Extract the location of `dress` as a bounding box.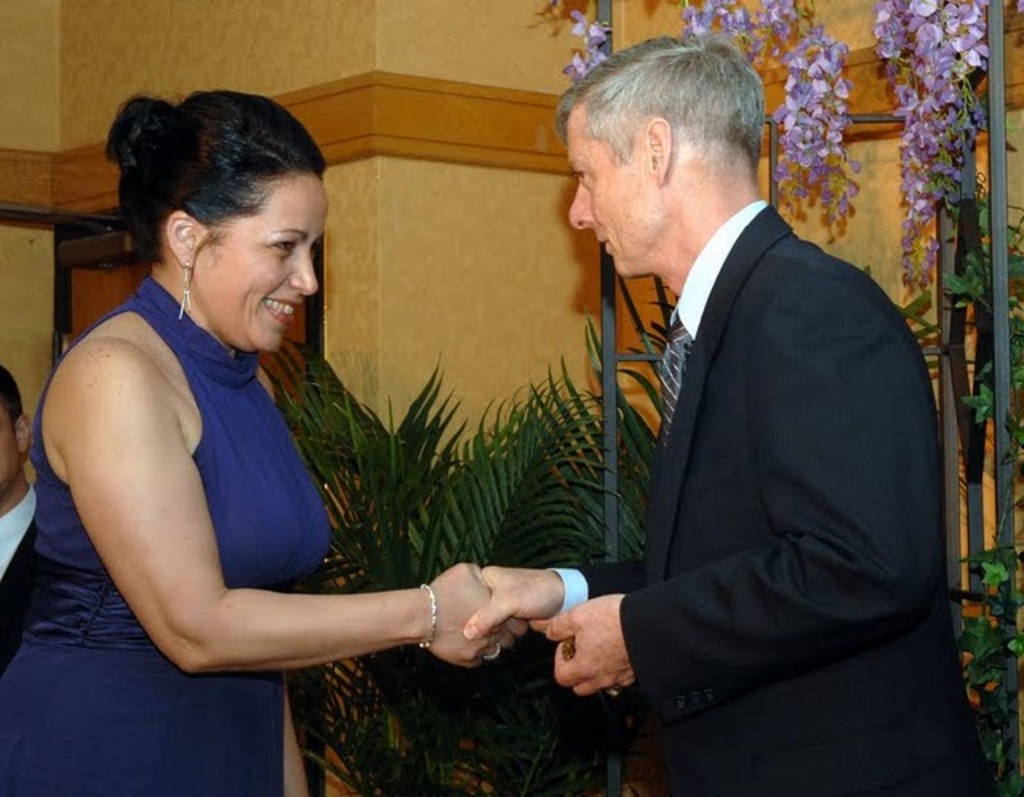
bbox=[0, 274, 334, 795].
